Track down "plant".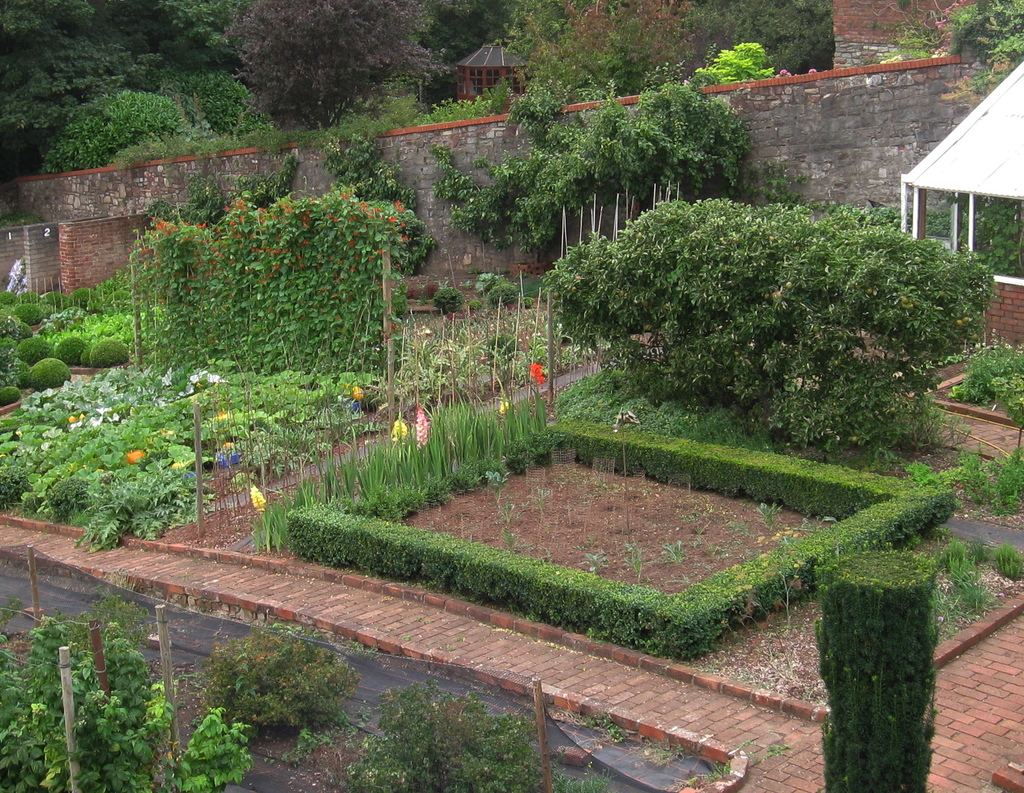
Tracked to crop(409, 93, 509, 129).
